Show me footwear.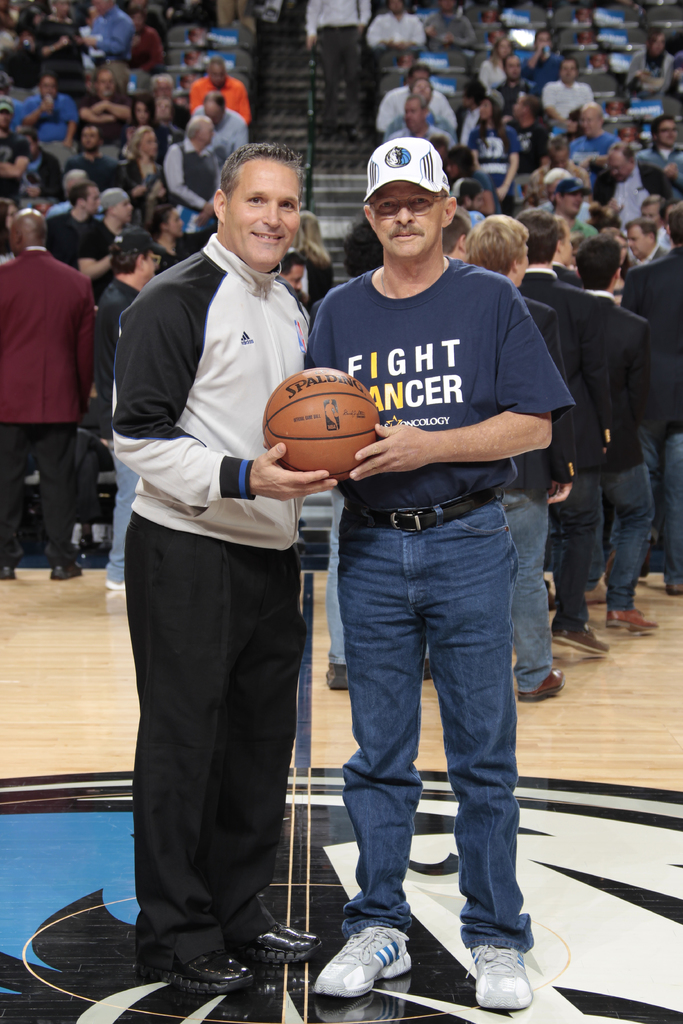
footwear is here: box=[556, 625, 607, 657].
